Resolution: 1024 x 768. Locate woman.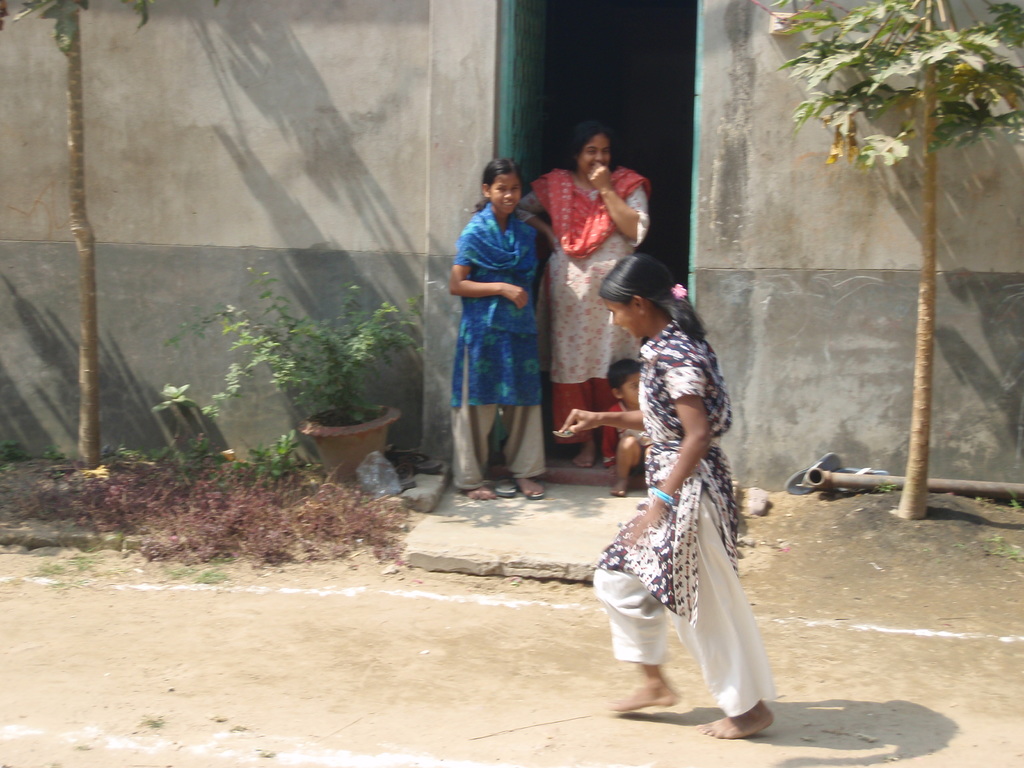
522 124 650 467.
